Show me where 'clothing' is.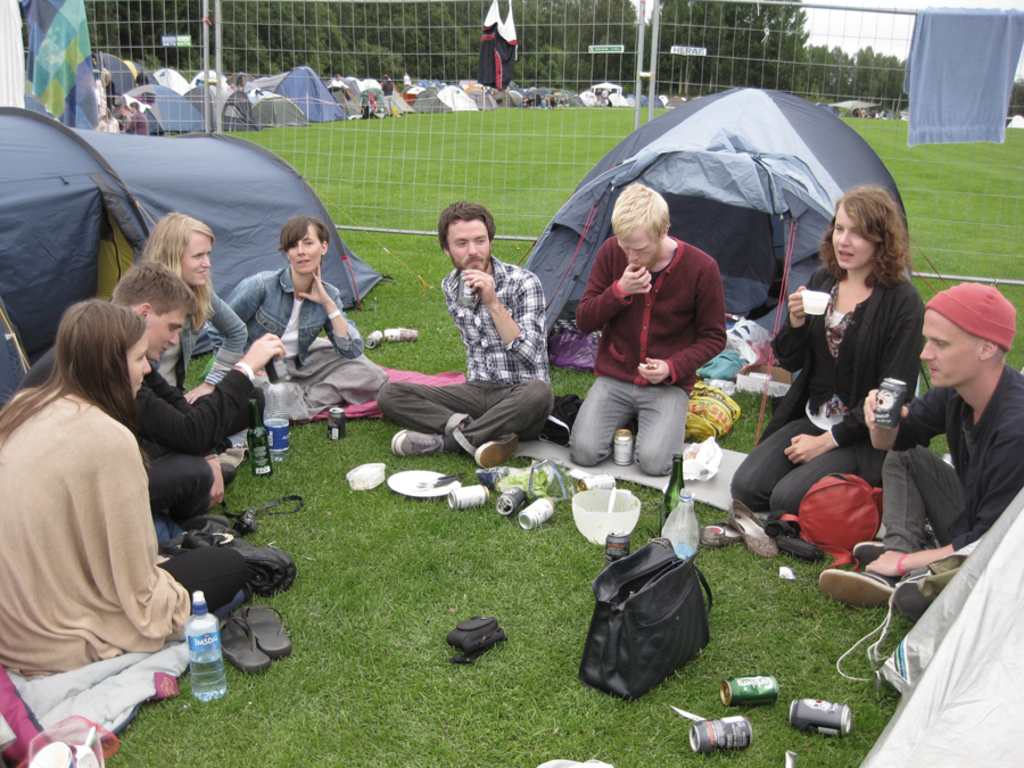
'clothing' is at 7:346:269:538.
